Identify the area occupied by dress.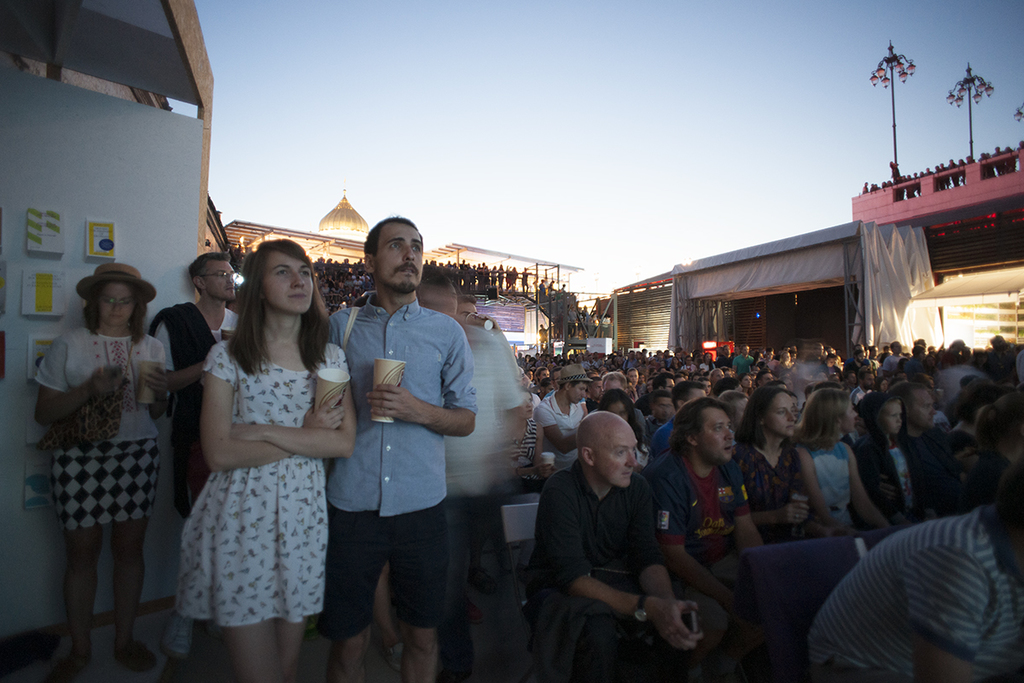
Area: x1=170, y1=340, x2=355, y2=628.
